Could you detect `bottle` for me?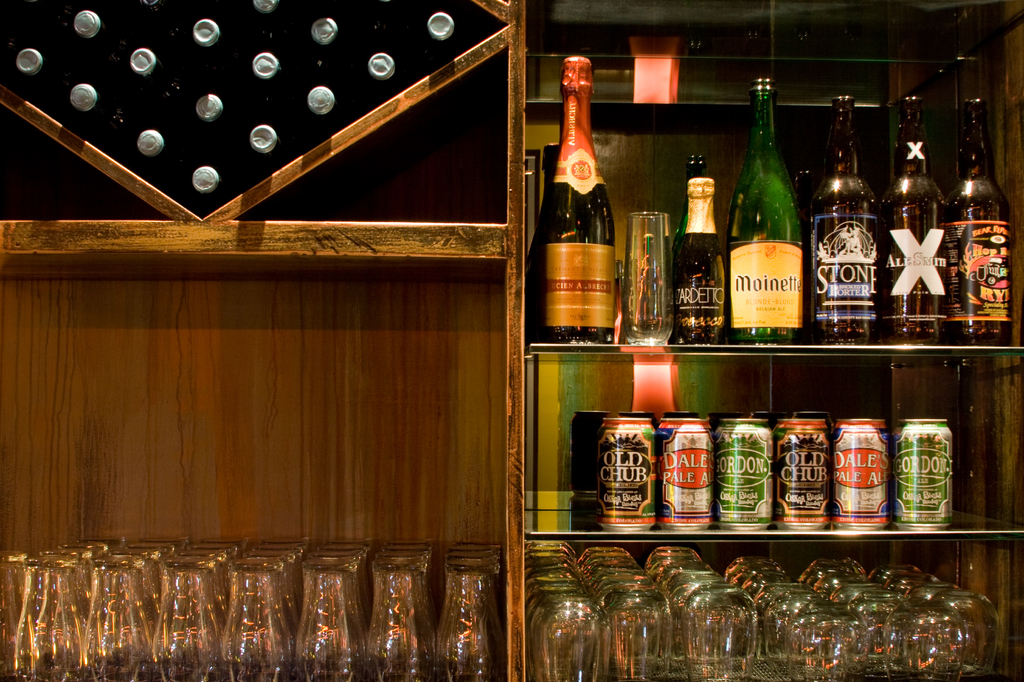
Detection result: 128 28 161 102.
